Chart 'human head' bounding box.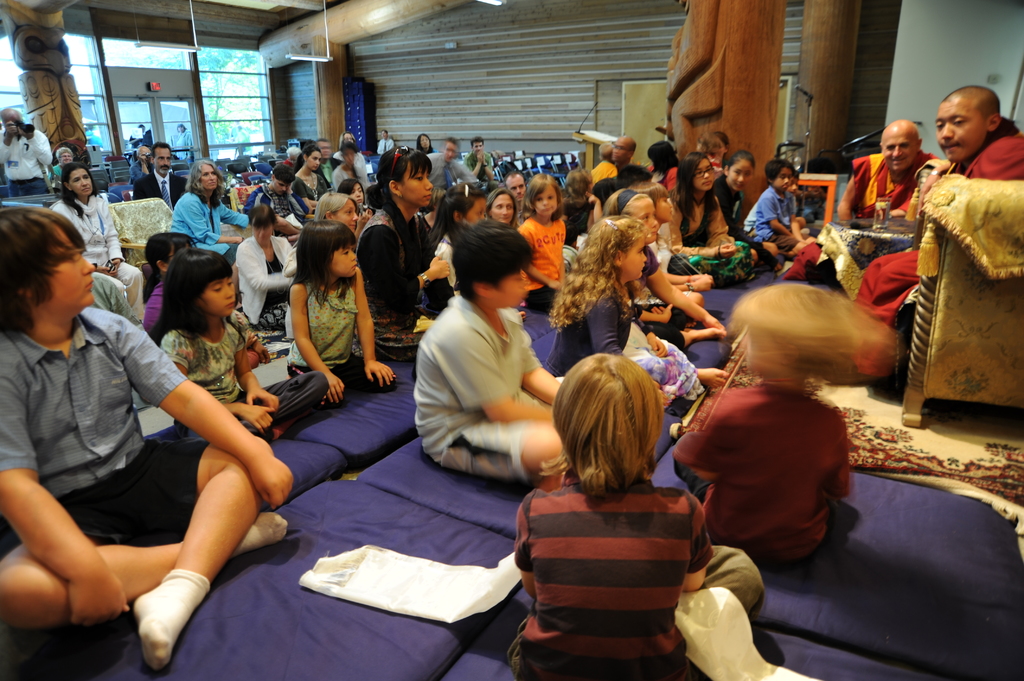
Charted: <bbox>316, 188, 355, 232</bbox>.
